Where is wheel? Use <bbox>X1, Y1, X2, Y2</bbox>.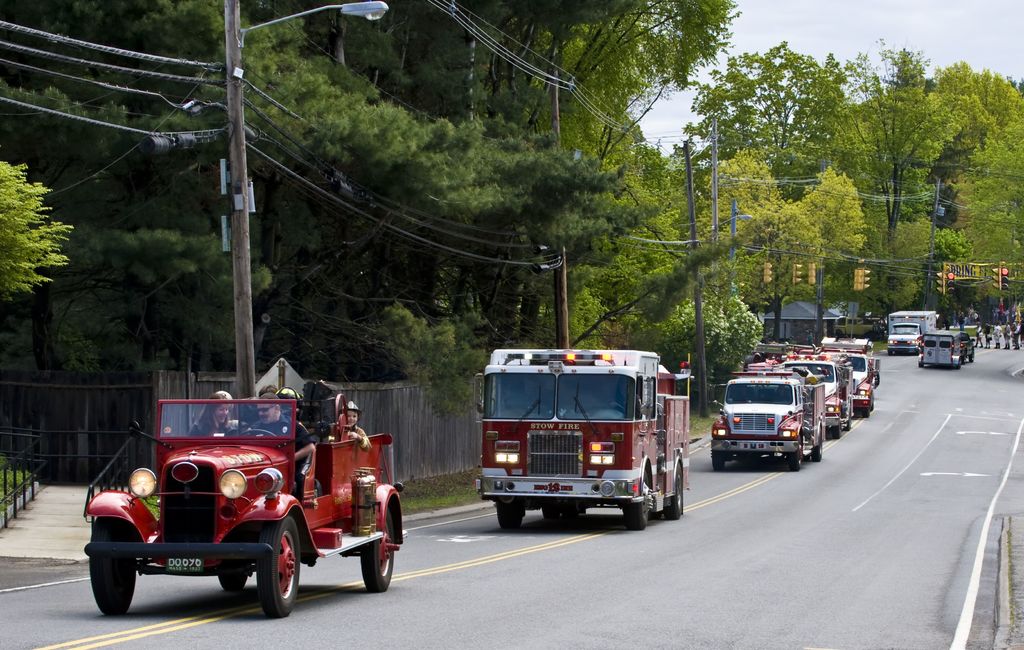
<bbox>88, 546, 144, 621</bbox>.
